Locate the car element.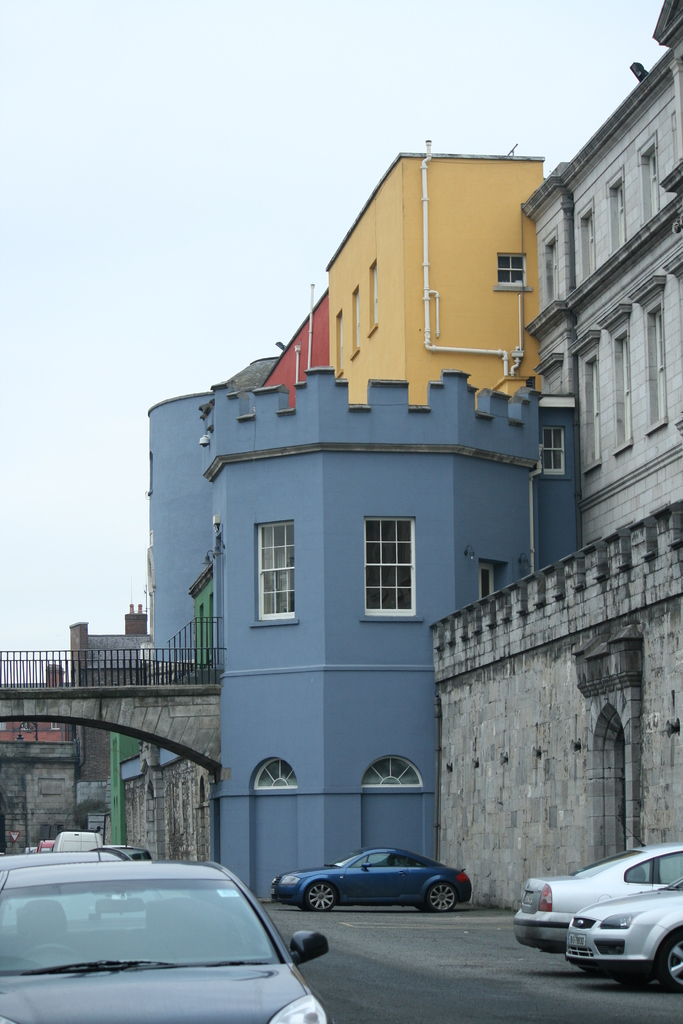
Element bbox: left=502, top=846, right=682, bottom=953.
